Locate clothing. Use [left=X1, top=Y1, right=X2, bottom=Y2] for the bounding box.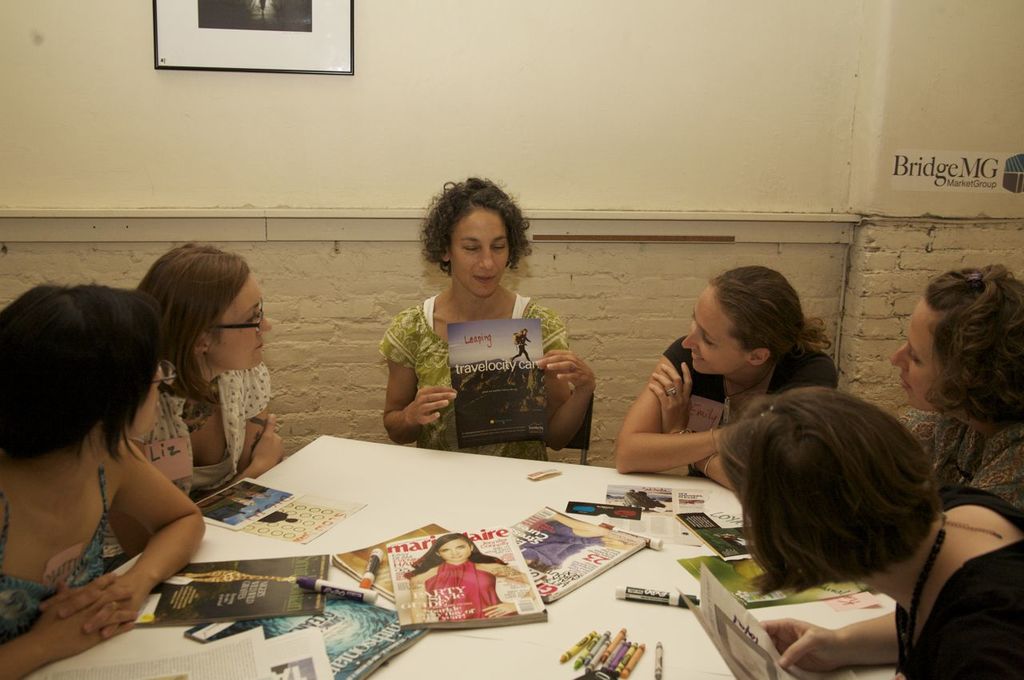
[left=510, top=334, right=530, bottom=361].
